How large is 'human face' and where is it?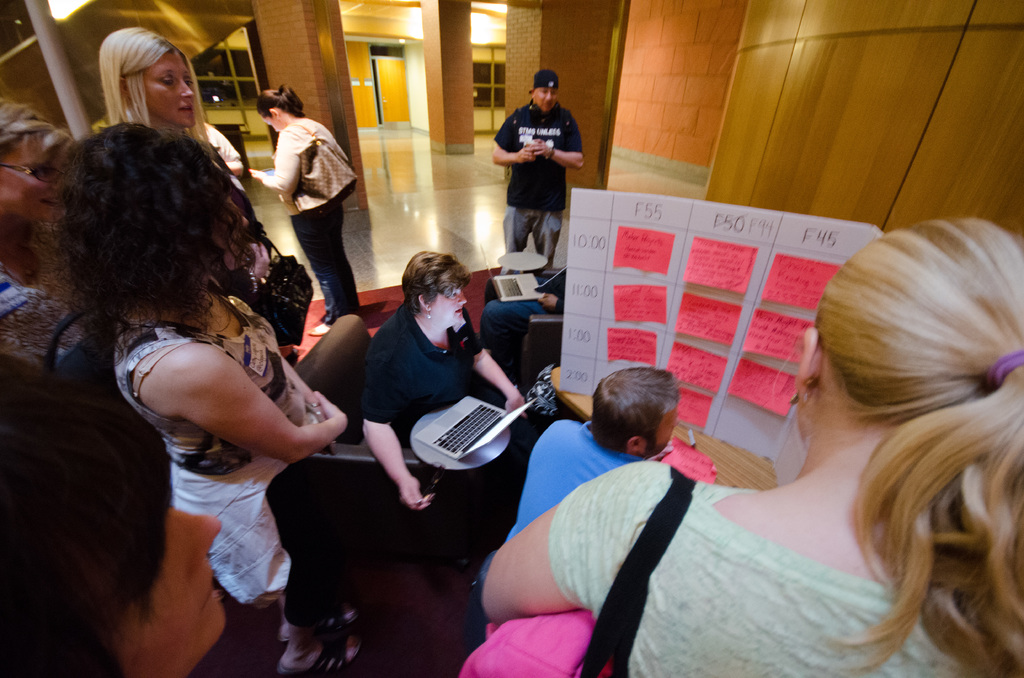
Bounding box: <box>430,284,465,323</box>.
